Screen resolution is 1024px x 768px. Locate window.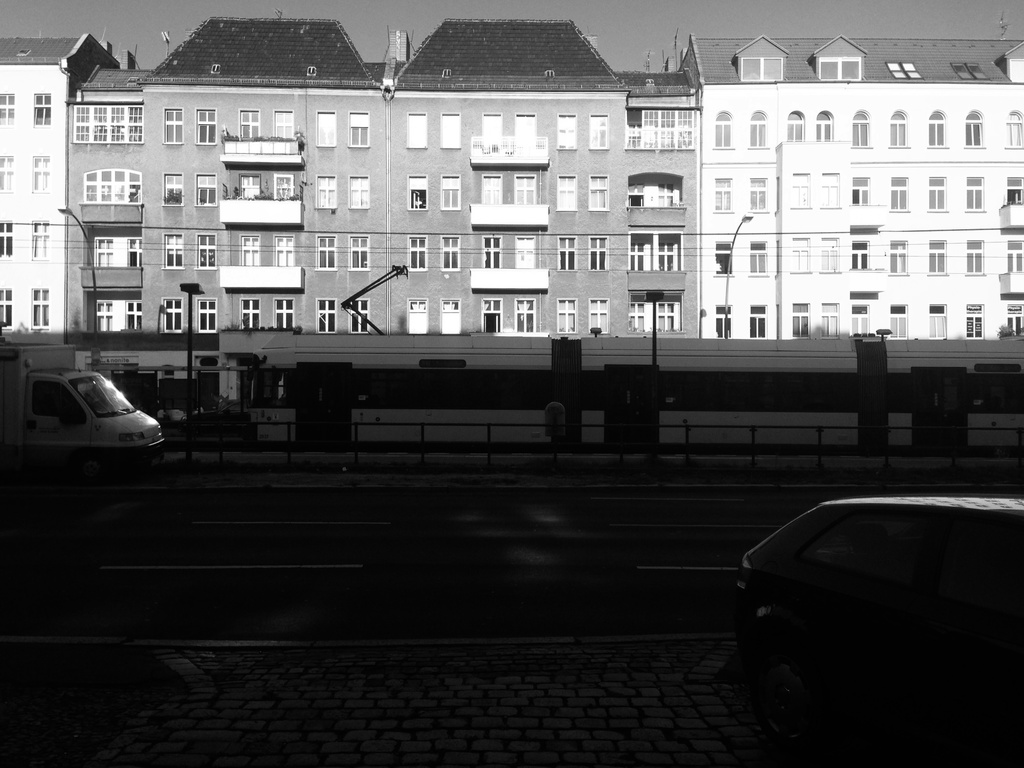
561, 172, 578, 212.
